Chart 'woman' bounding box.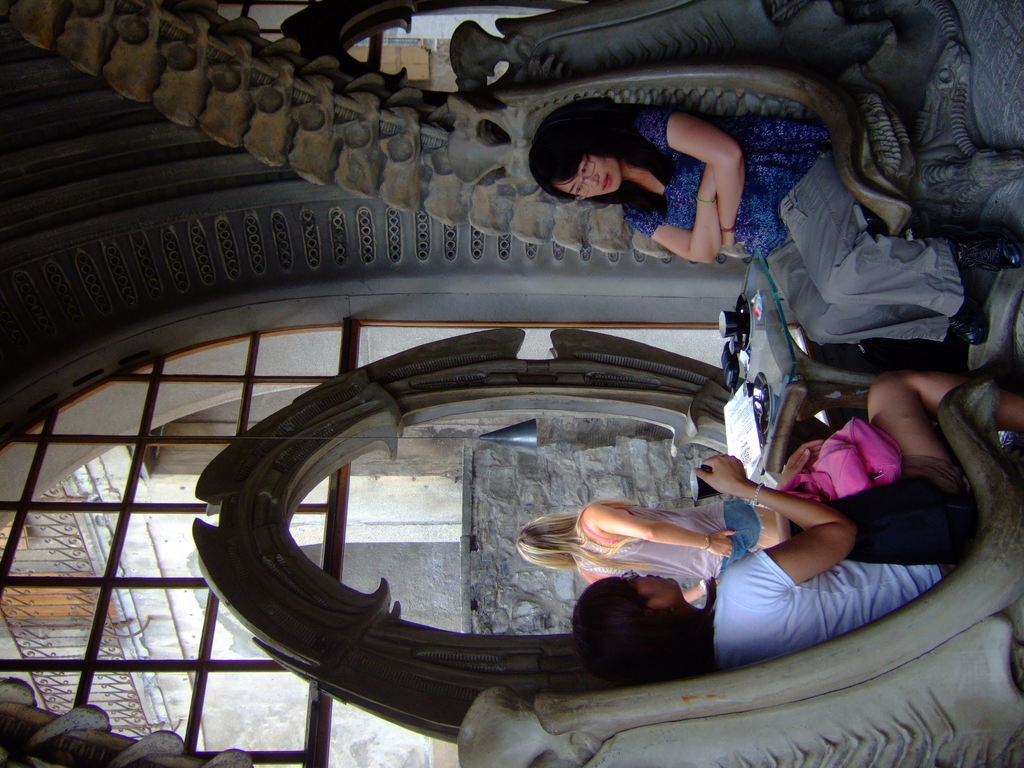
Charted: 529, 97, 1023, 349.
